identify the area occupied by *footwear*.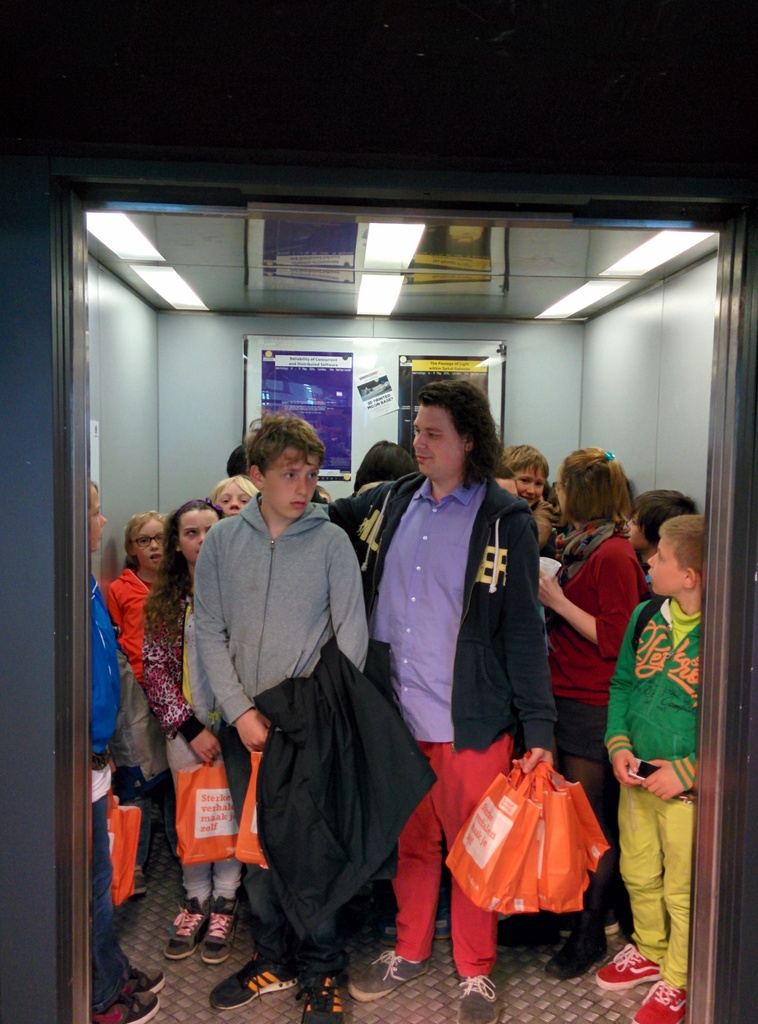
Area: [left=197, top=899, right=246, bottom=963].
